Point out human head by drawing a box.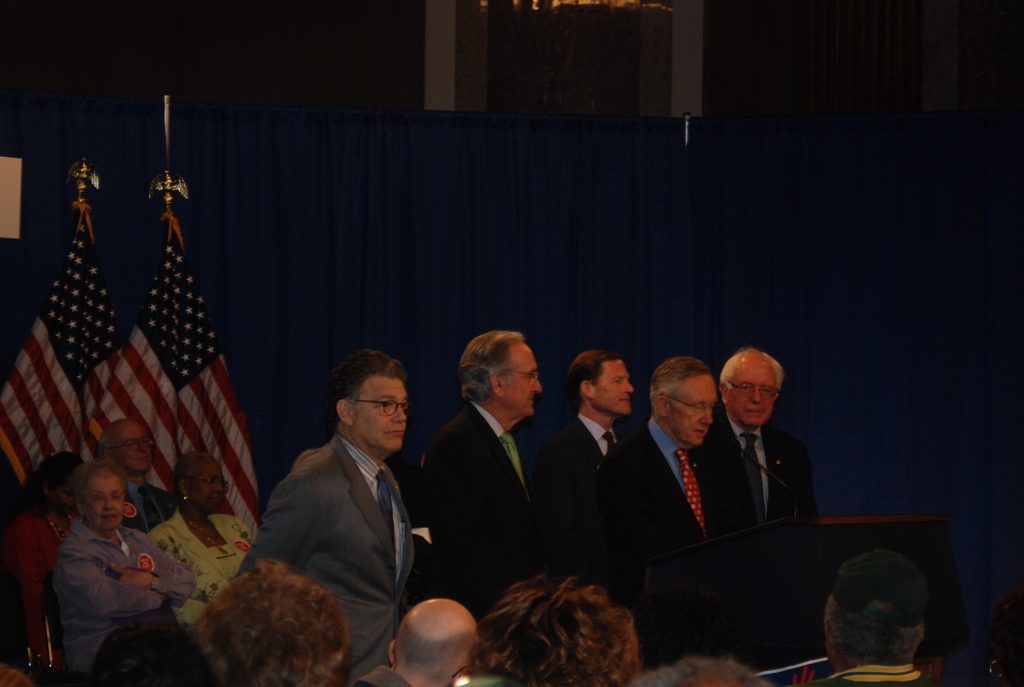
bbox=(173, 453, 225, 515).
